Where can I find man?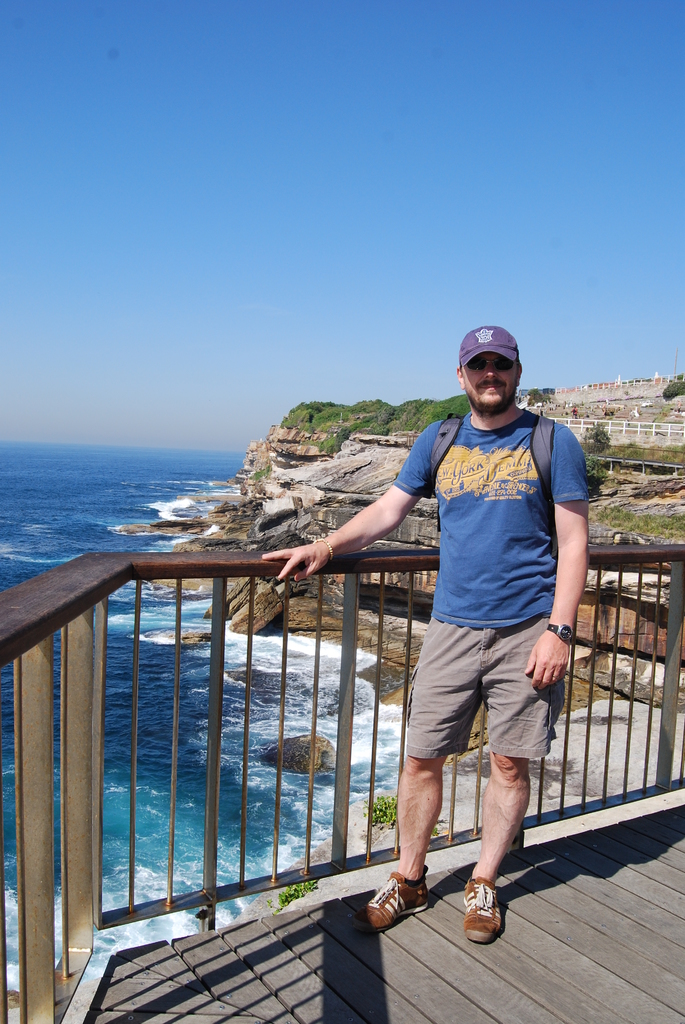
You can find it at x1=265, y1=322, x2=595, y2=937.
